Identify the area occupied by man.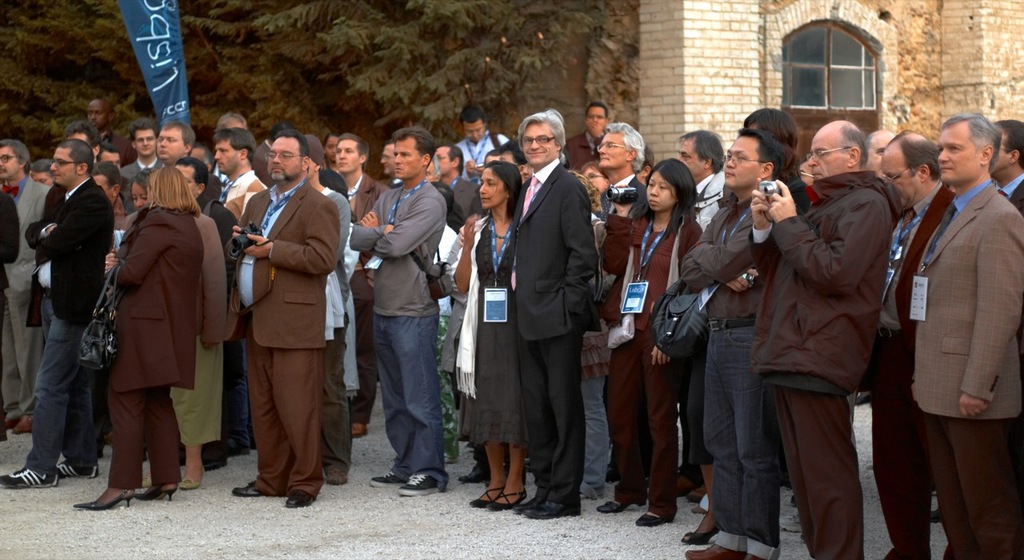
Area: 418, 152, 466, 229.
